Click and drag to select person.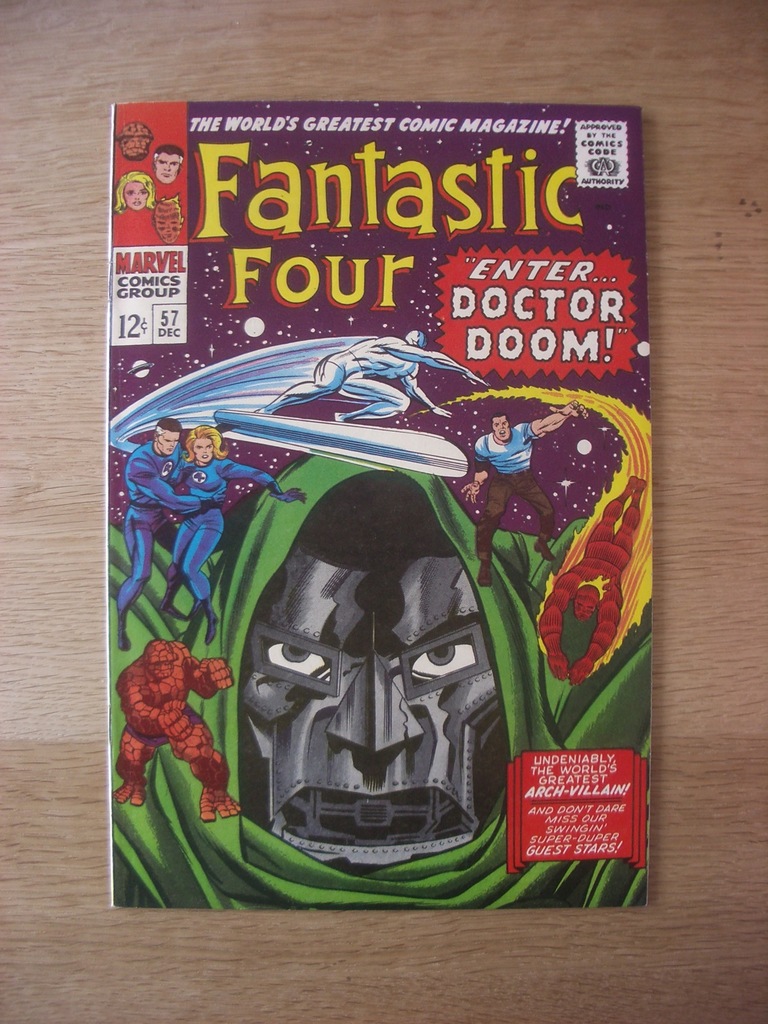
Selection: (x1=110, y1=638, x2=238, y2=817).
